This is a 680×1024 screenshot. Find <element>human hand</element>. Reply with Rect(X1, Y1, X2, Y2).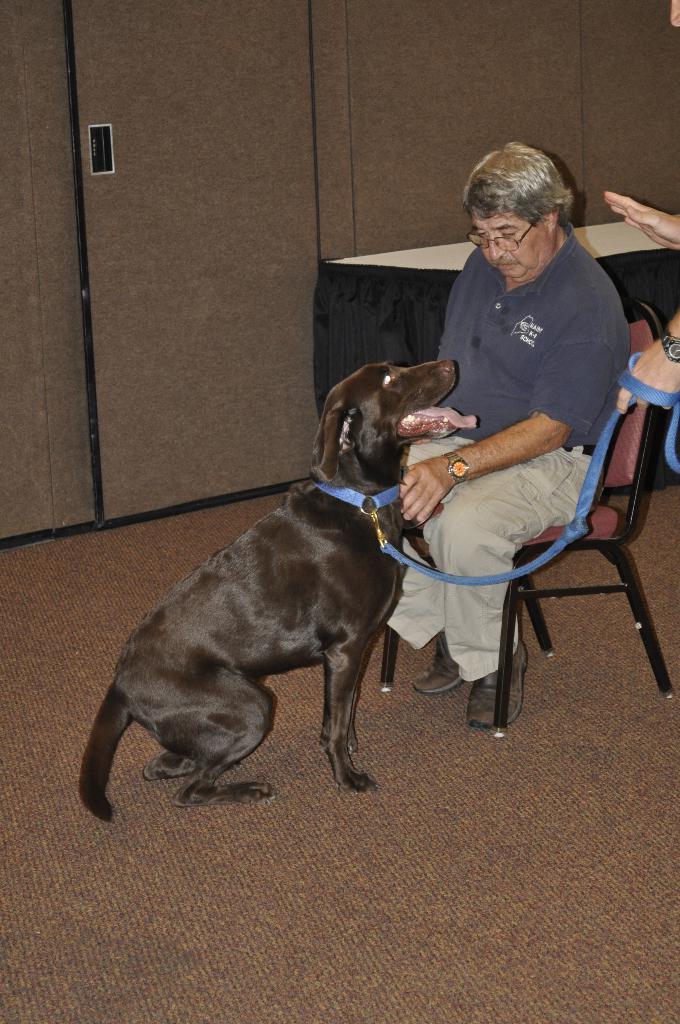
Rect(398, 456, 454, 526).
